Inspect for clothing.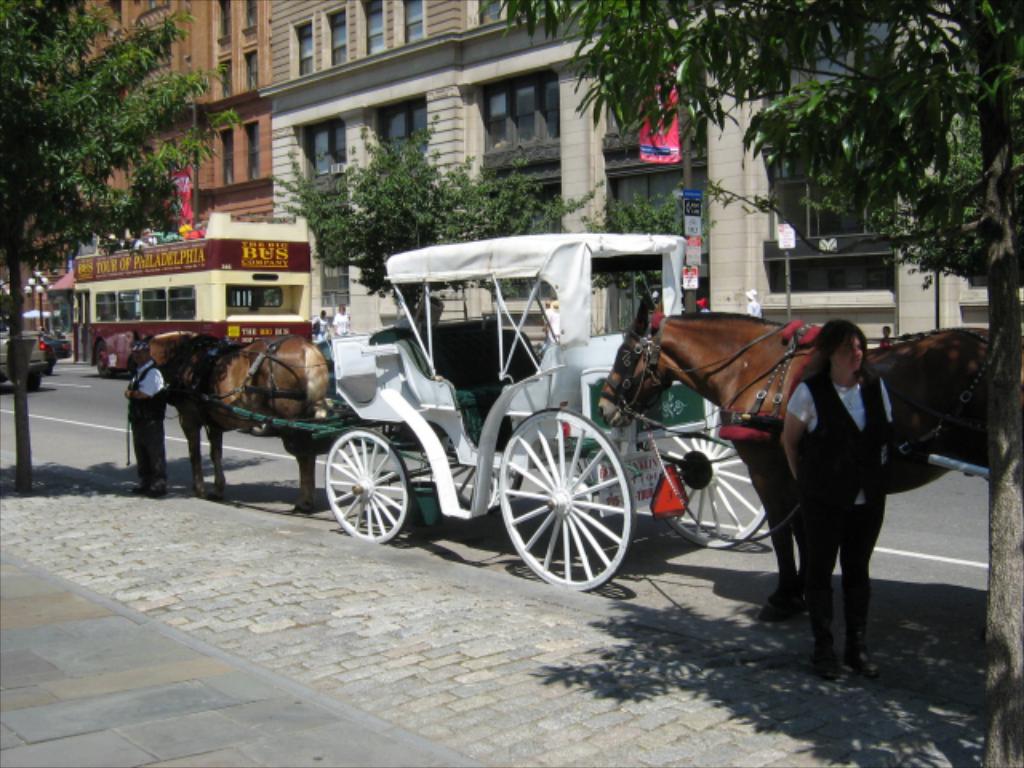
Inspection: locate(309, 315, 330, 342).
